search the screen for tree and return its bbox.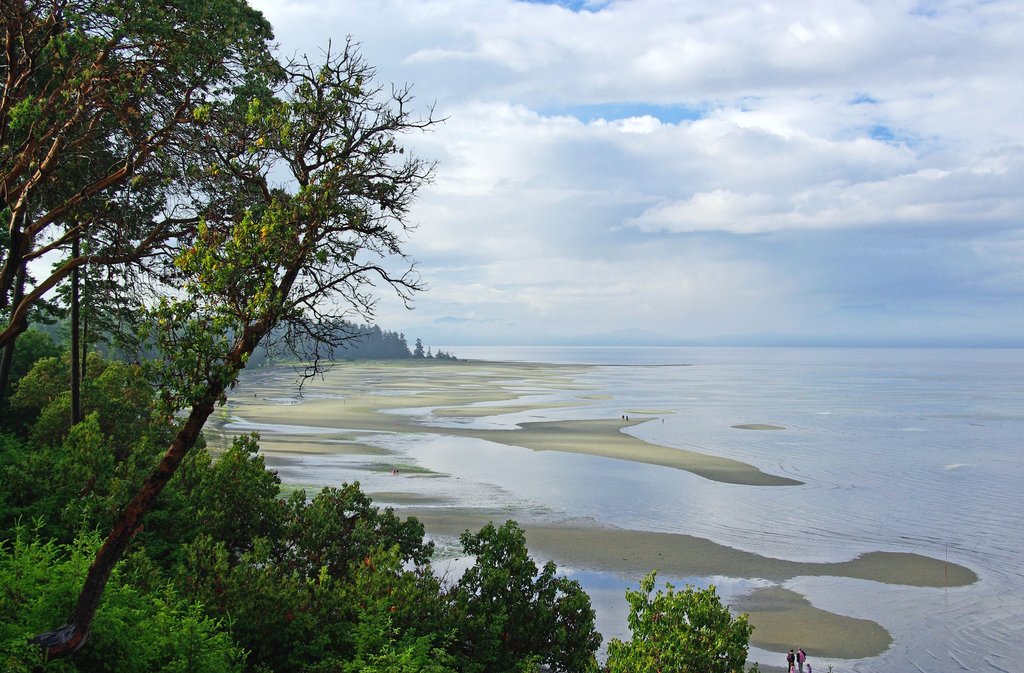
Found: rect(412, 516, 604, 672).
